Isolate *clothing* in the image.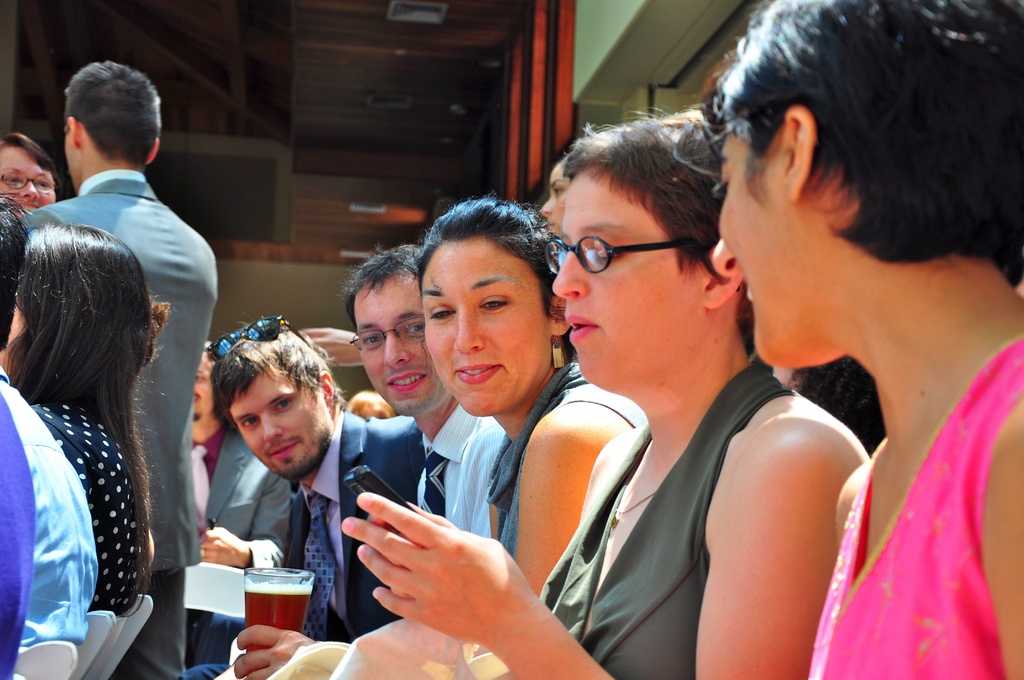
Isolated region: x1=14, y1=166, x2=229, y2=679.
